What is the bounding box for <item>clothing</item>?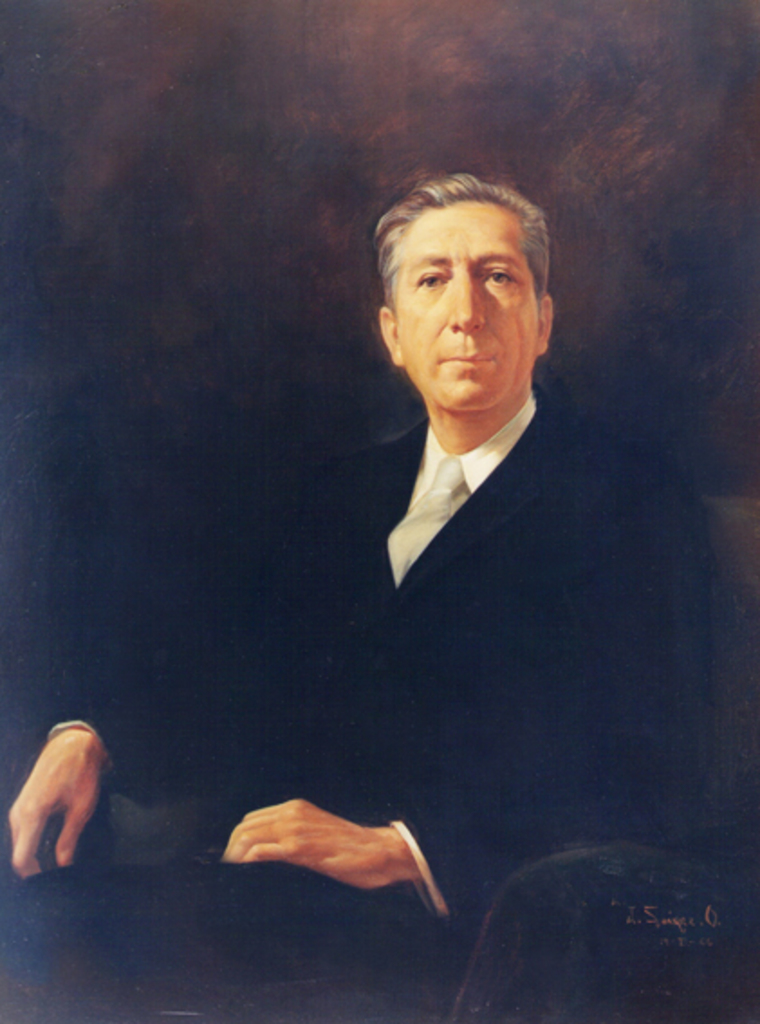
(96, 390, 715, 1022).
